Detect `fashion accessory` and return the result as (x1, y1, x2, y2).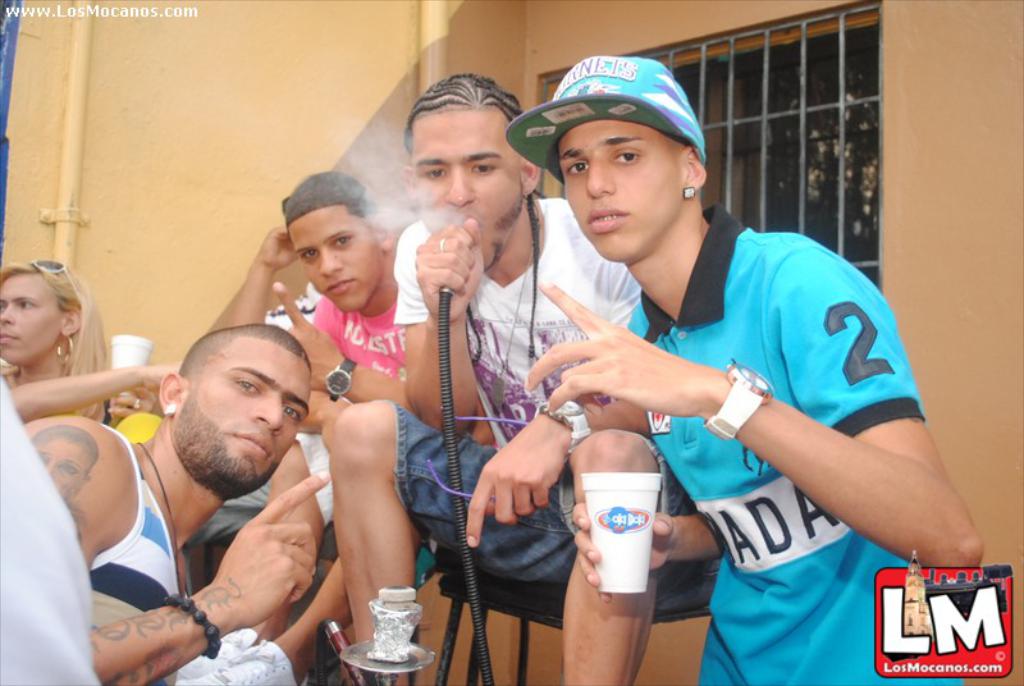
(142, 438, 197, 584).
